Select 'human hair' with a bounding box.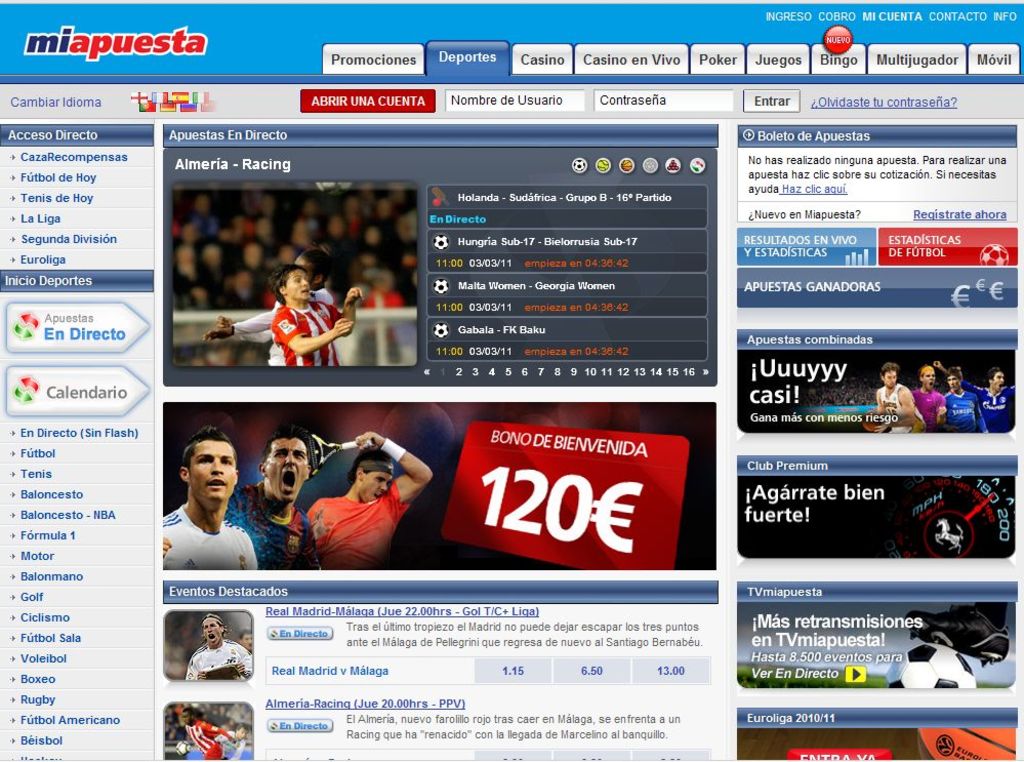
Rect(174, 428, 235, 473).
